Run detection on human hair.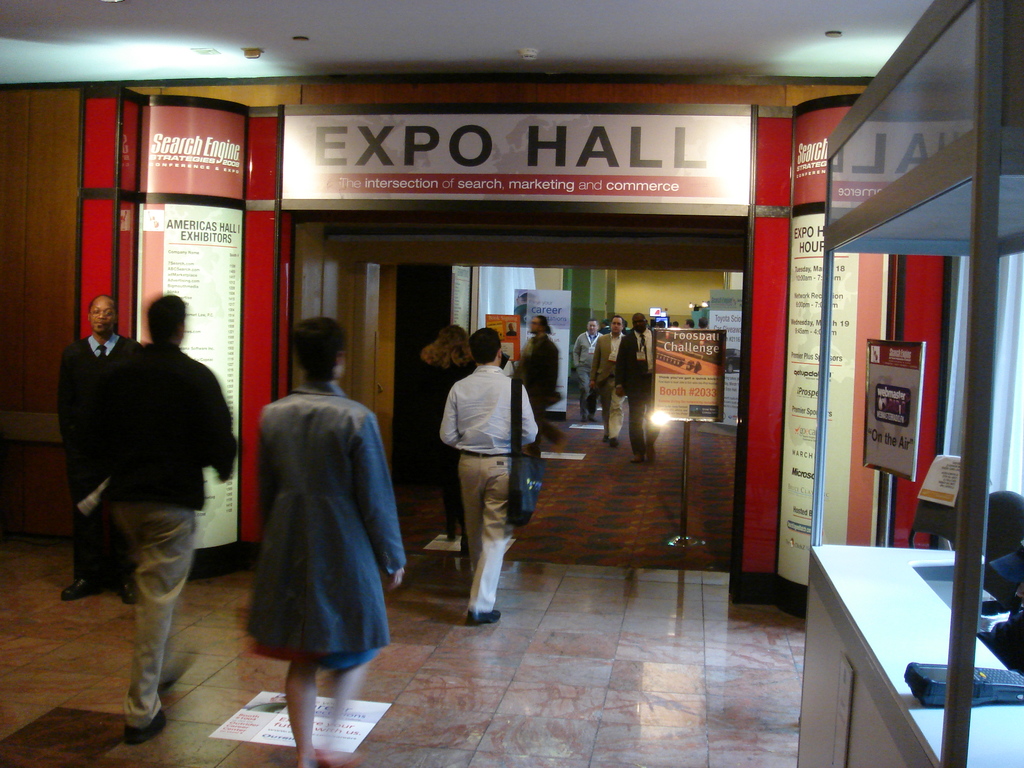
Result: 535:315:551:333.
